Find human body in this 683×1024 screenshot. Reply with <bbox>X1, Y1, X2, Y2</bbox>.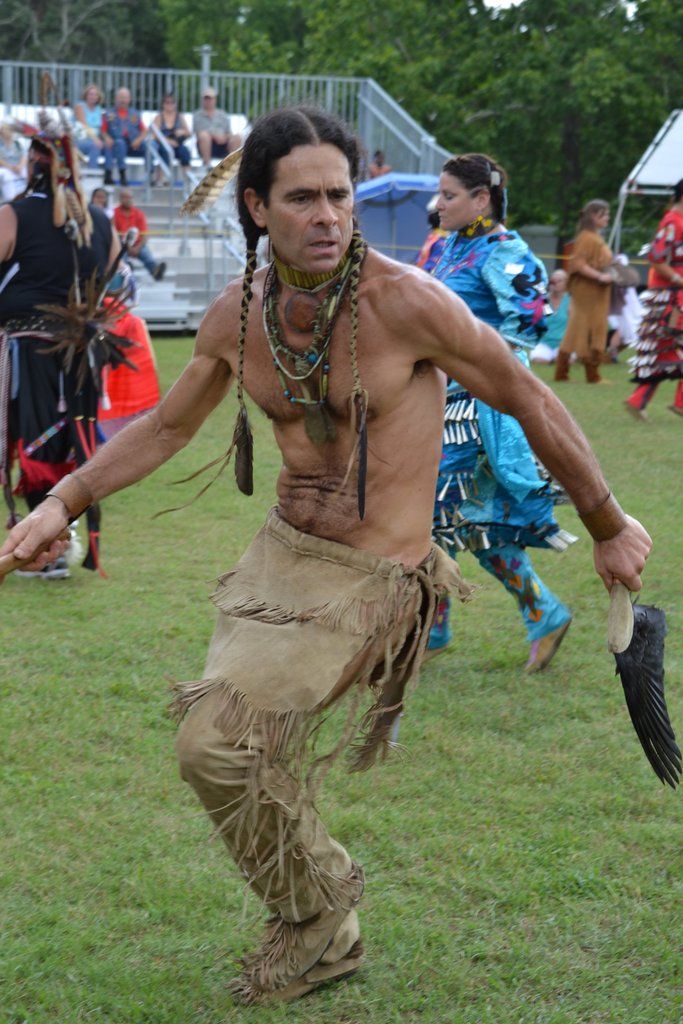
<bbox>69, 89, 114, 154</bbox>.
